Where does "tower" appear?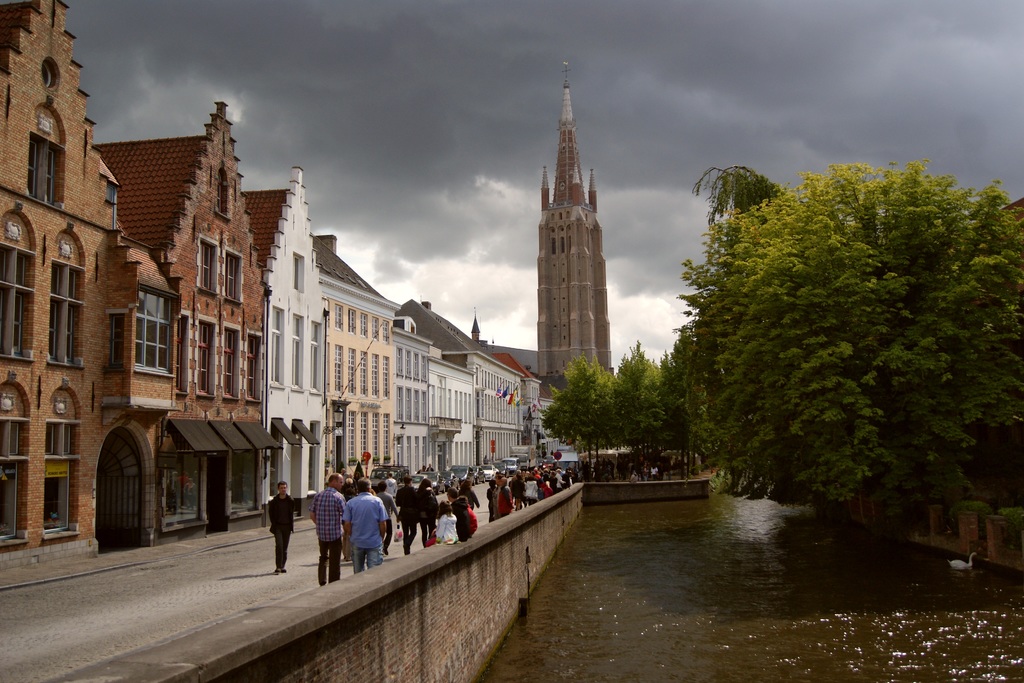
Appears at {"x1": 530, "y1": 55, "x2": 614, "y2": 393}.
